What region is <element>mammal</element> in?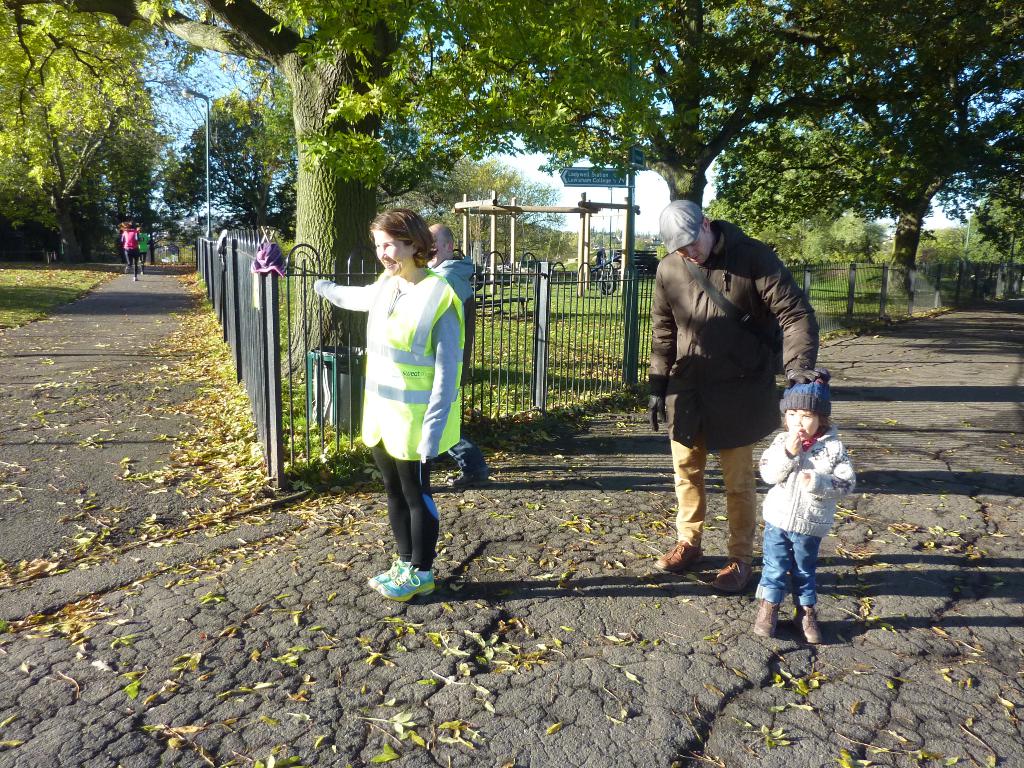
select_region(134, 223, 152, 271).
